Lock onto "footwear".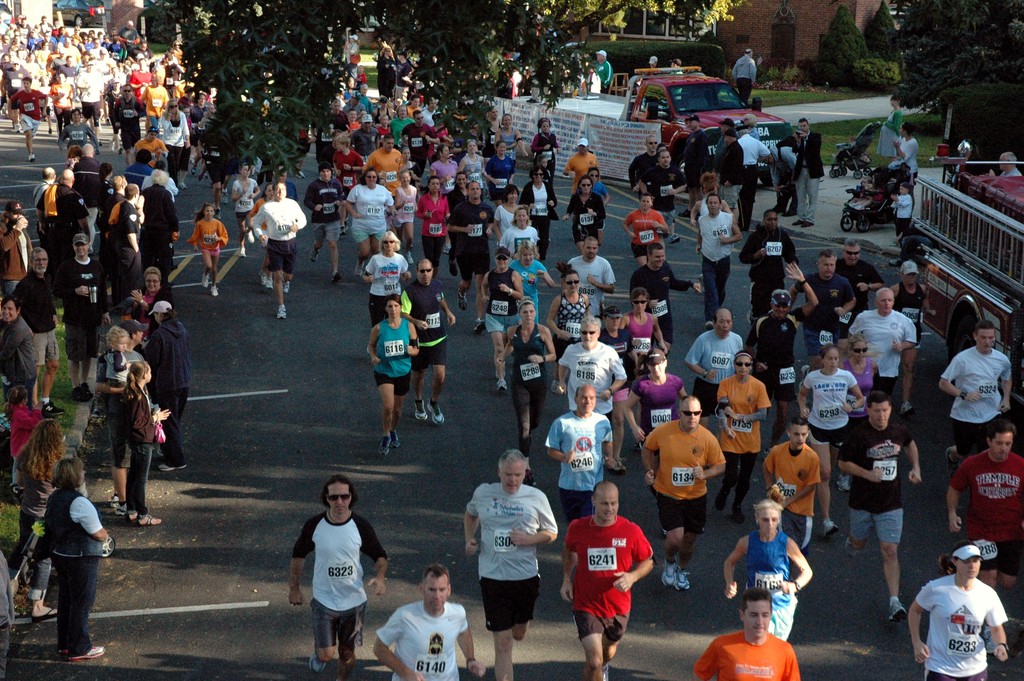
Locked: 156:463:172:470.
